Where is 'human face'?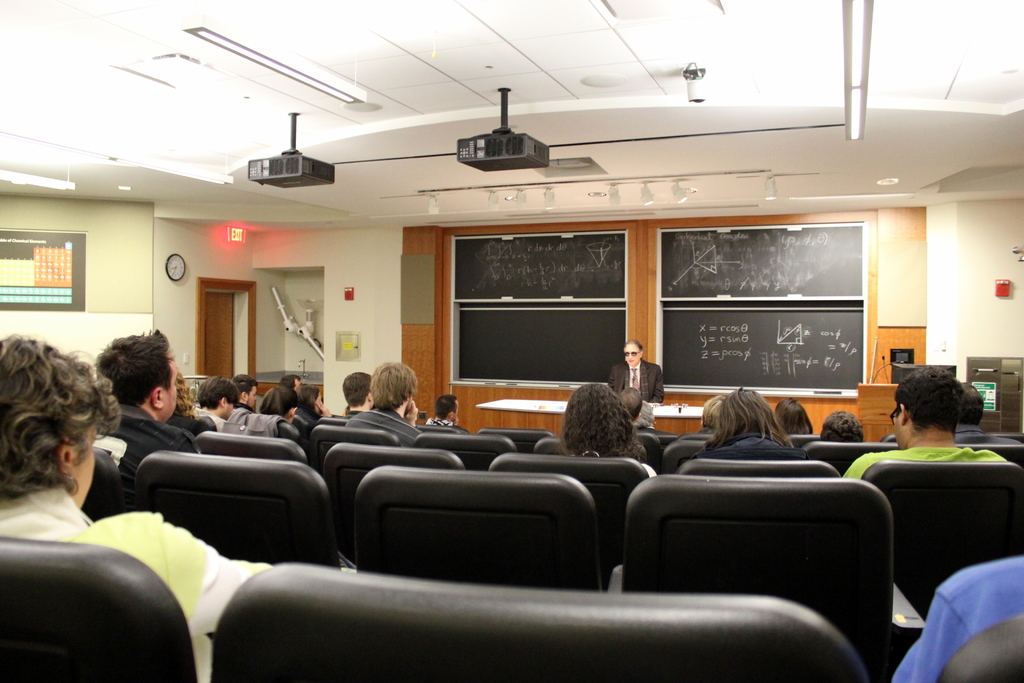
(left=623, top=343, right=640, bottom=366).
